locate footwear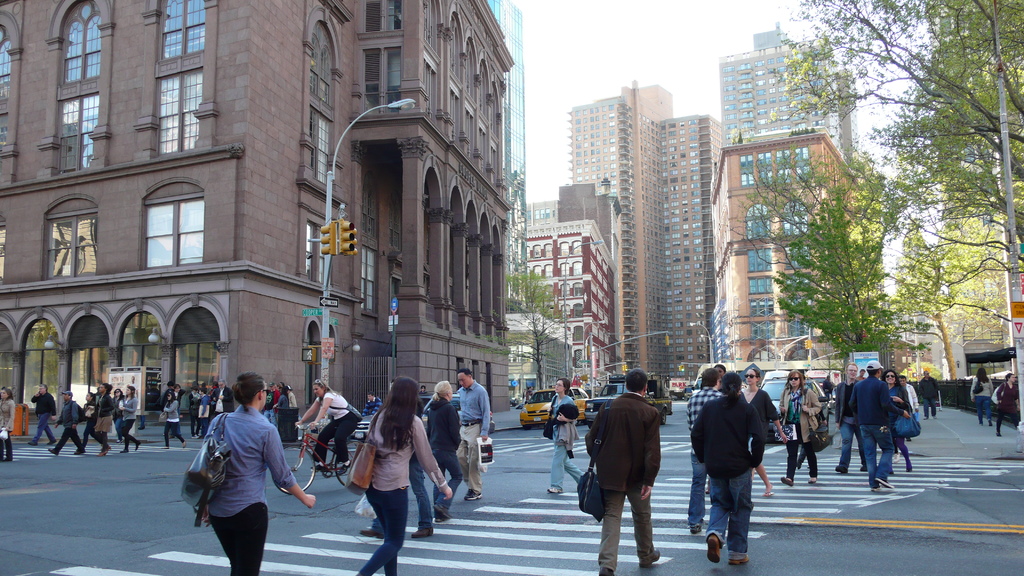
120 449 126 452
